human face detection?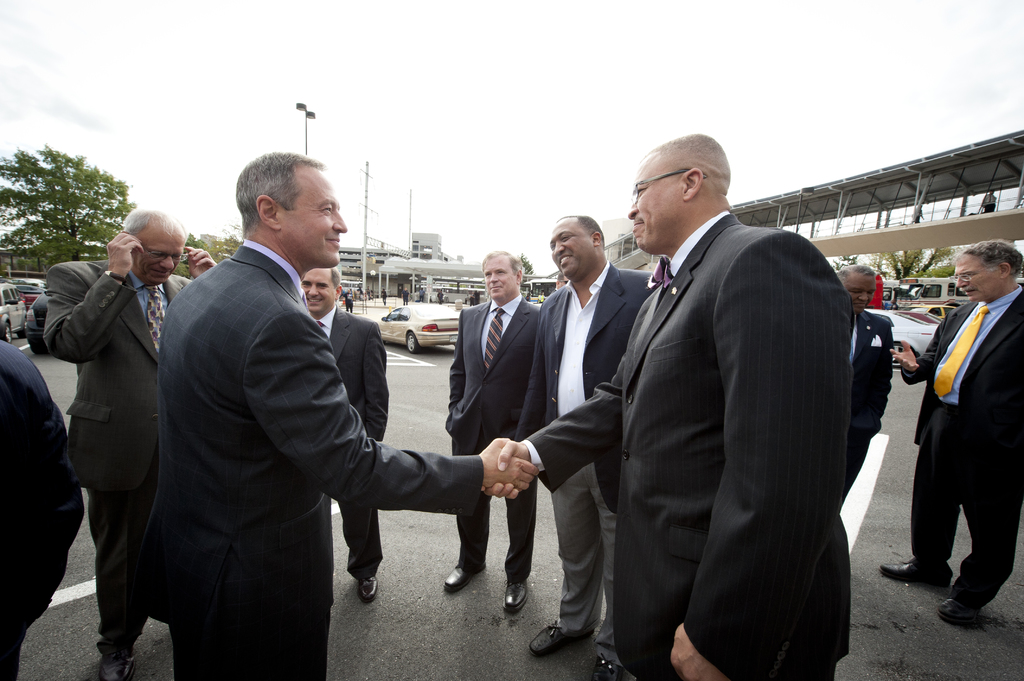
[135, 236, 190, 288]
